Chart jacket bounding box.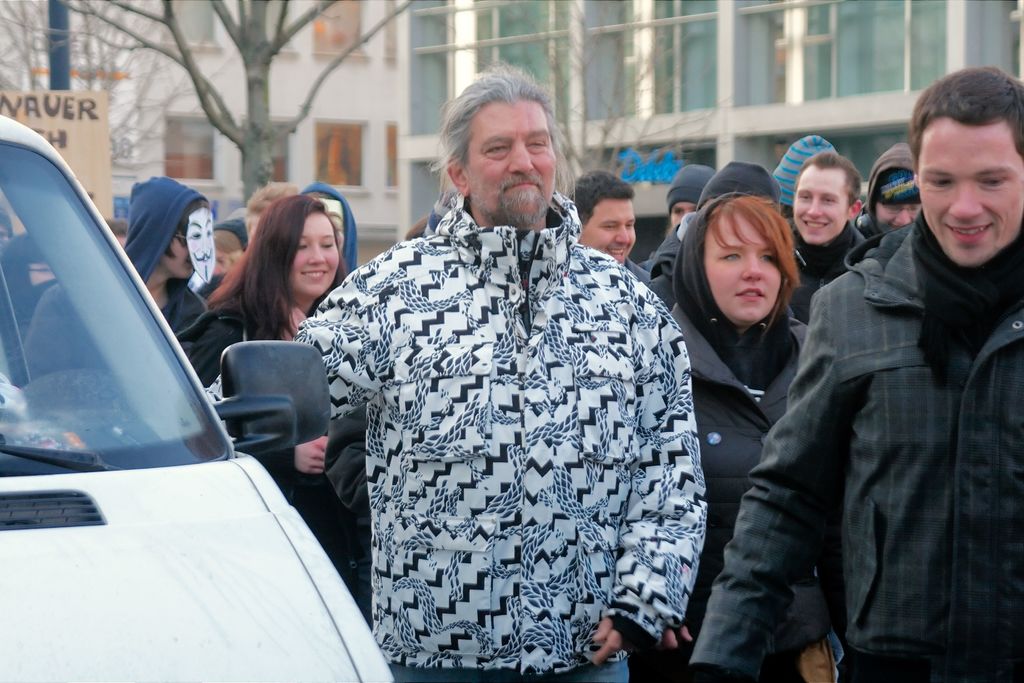
Charted: region(198, 194, 710, 675).
